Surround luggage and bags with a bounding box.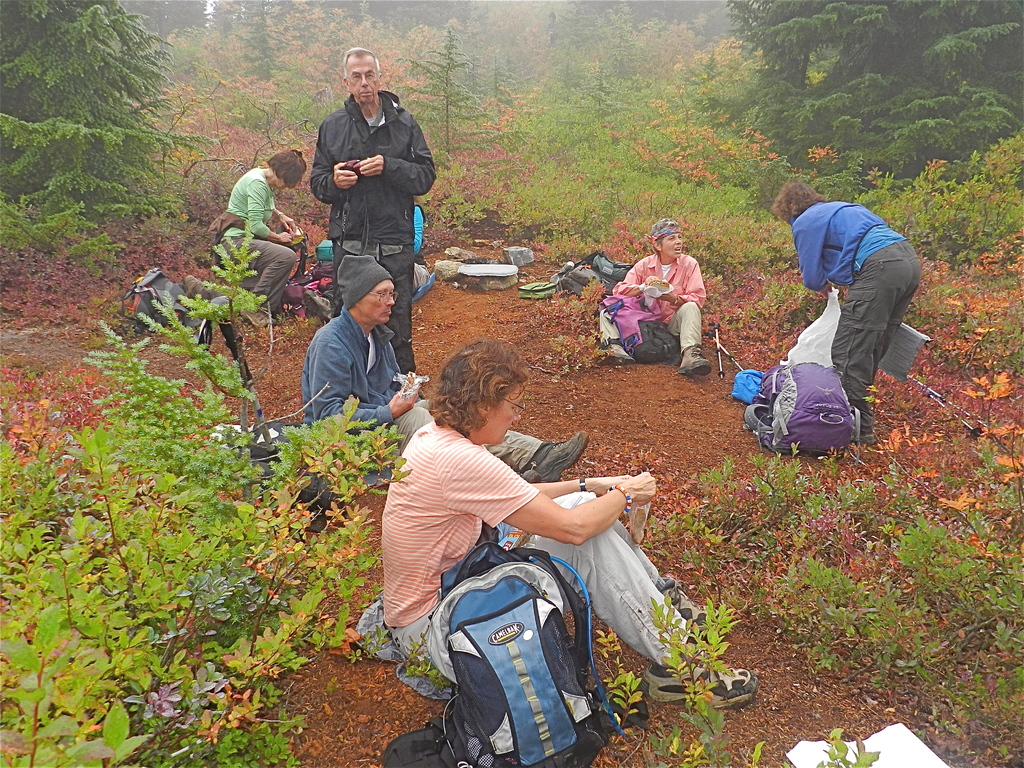
<box>429,543,580,767</box>.
